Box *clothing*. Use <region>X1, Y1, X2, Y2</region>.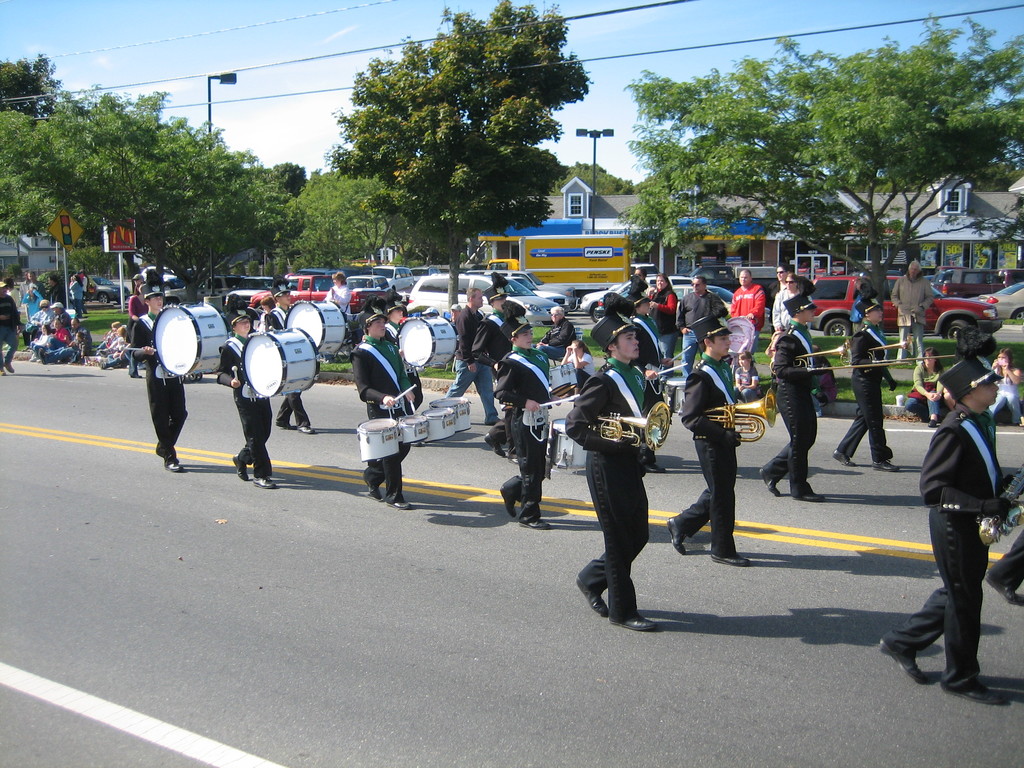
<region>808, 353, 836, 417</region>.
